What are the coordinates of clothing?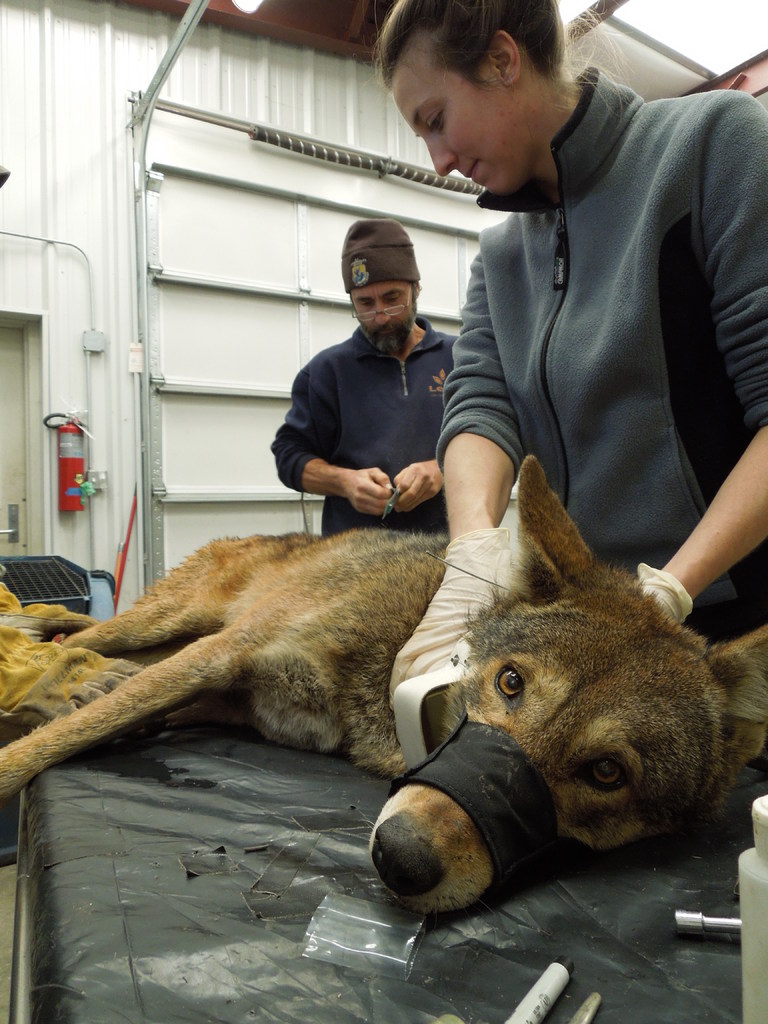
left=433, top=64, right=767, bottom=643.
